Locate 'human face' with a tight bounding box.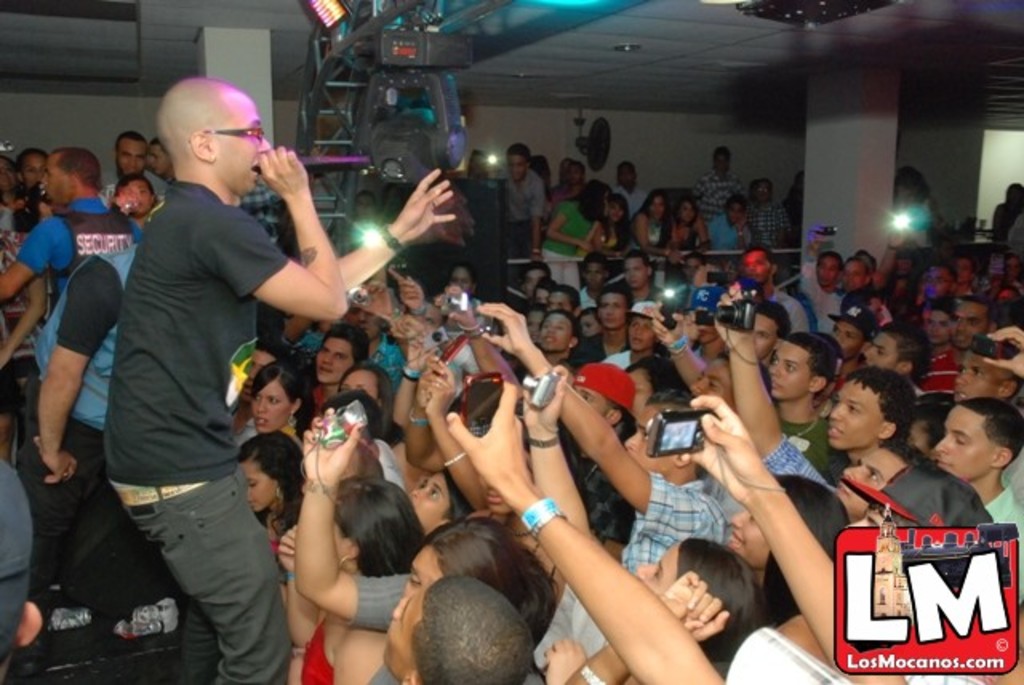
[45, 157, 72, 203].
